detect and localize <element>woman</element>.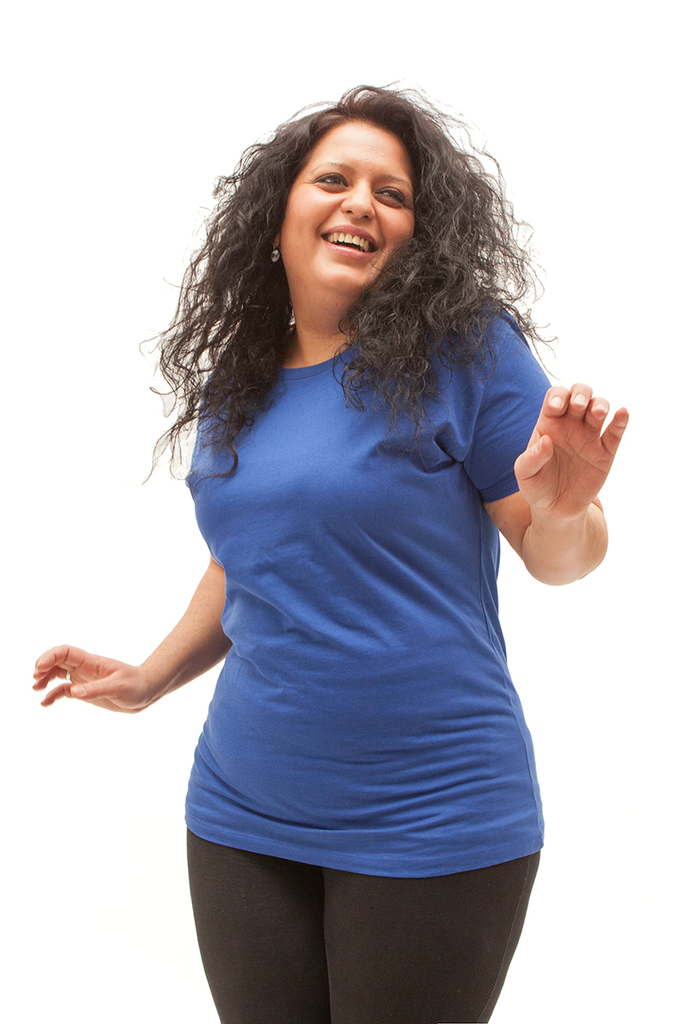
Localized at rect(63, 75, 631, 994).
